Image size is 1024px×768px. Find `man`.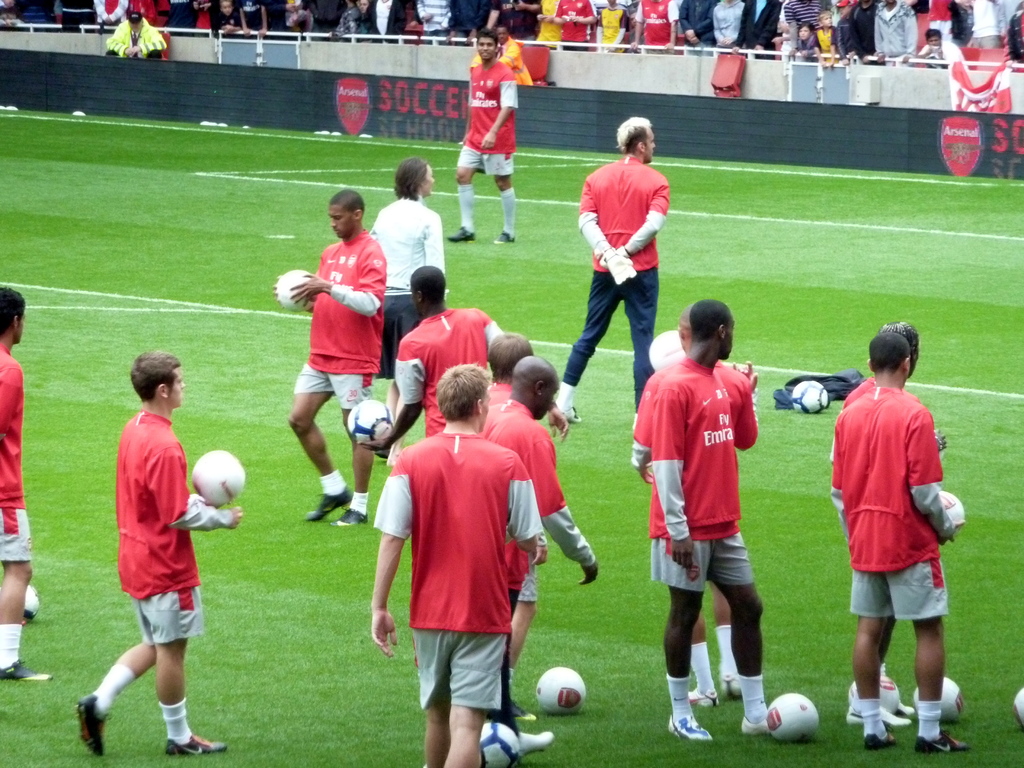
bbox(652, 295, 768, 744).
